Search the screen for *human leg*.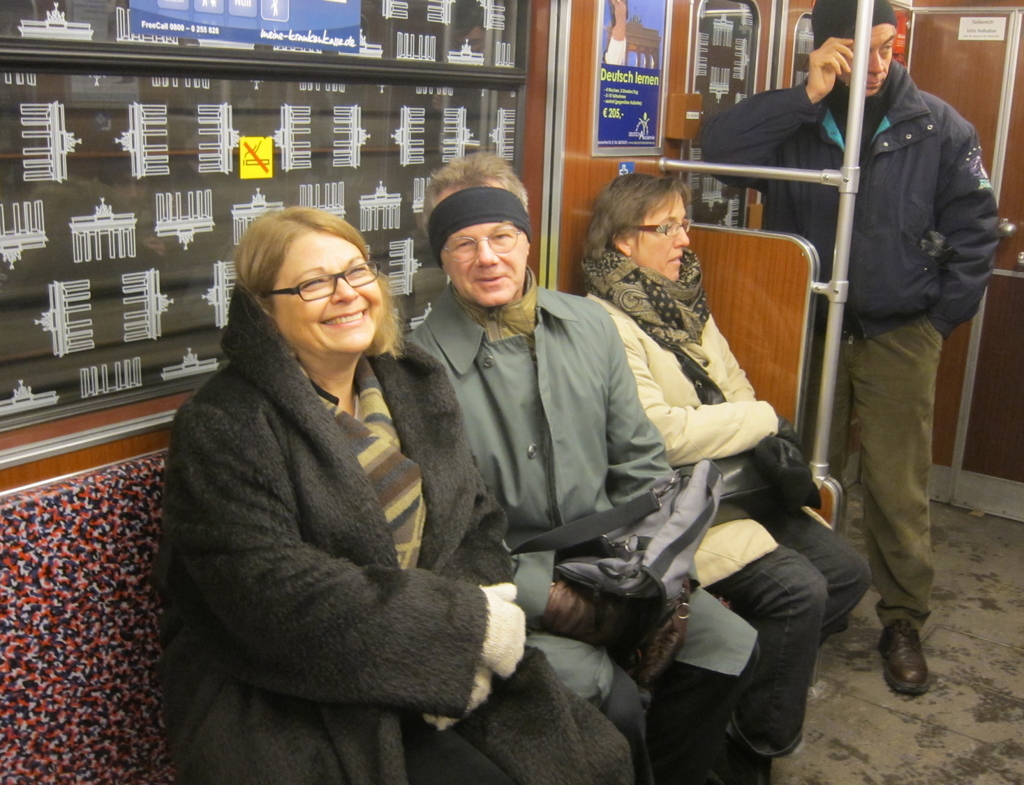
Found at left=534, top=630, right=658, bottom=782.
